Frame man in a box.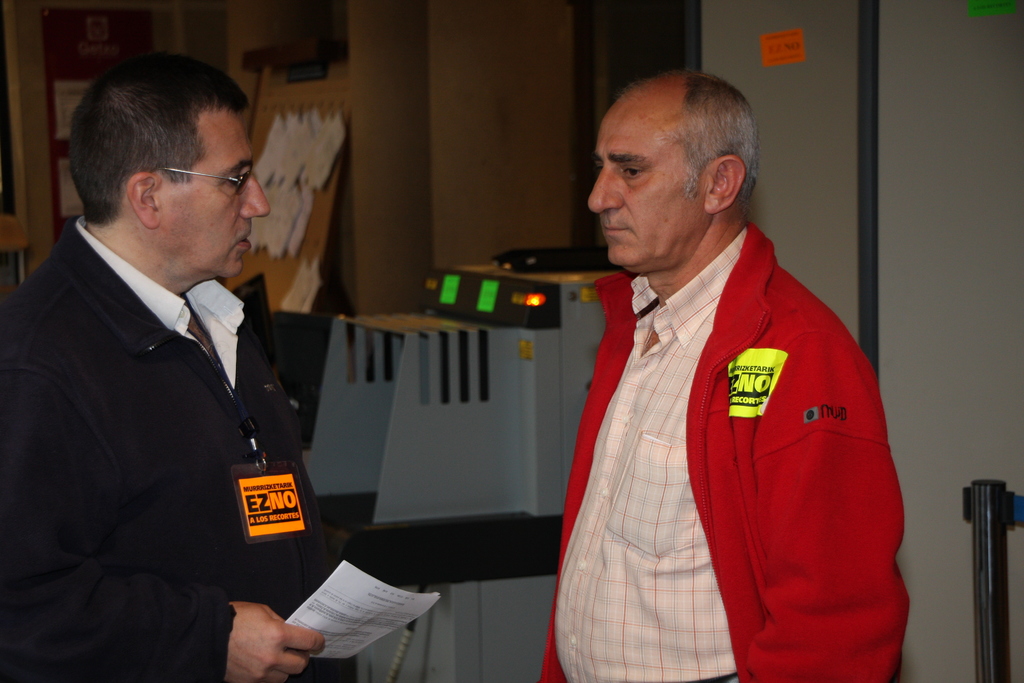
region(15, 50, 335, 654).
